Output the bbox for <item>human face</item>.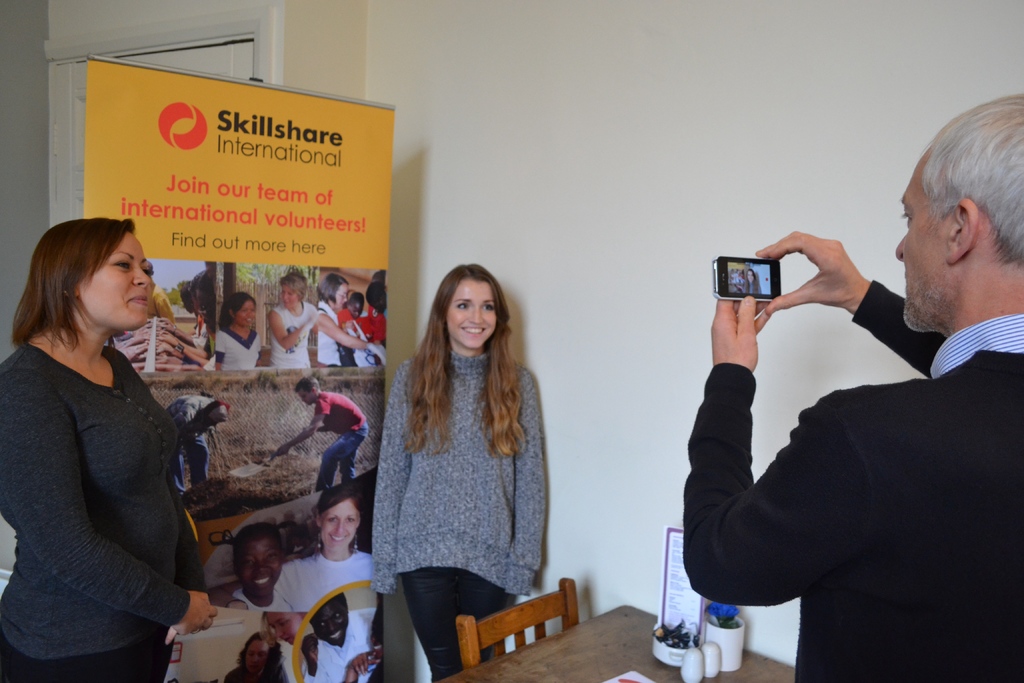
326:502:361:553.
